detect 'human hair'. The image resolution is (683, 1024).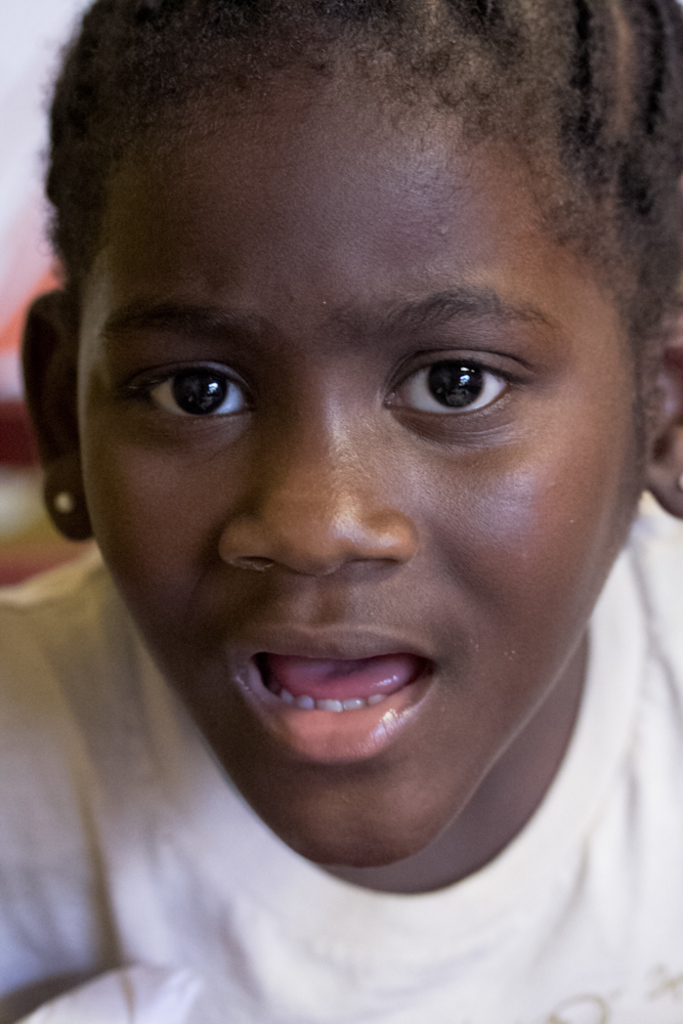
42/35/624/346.
